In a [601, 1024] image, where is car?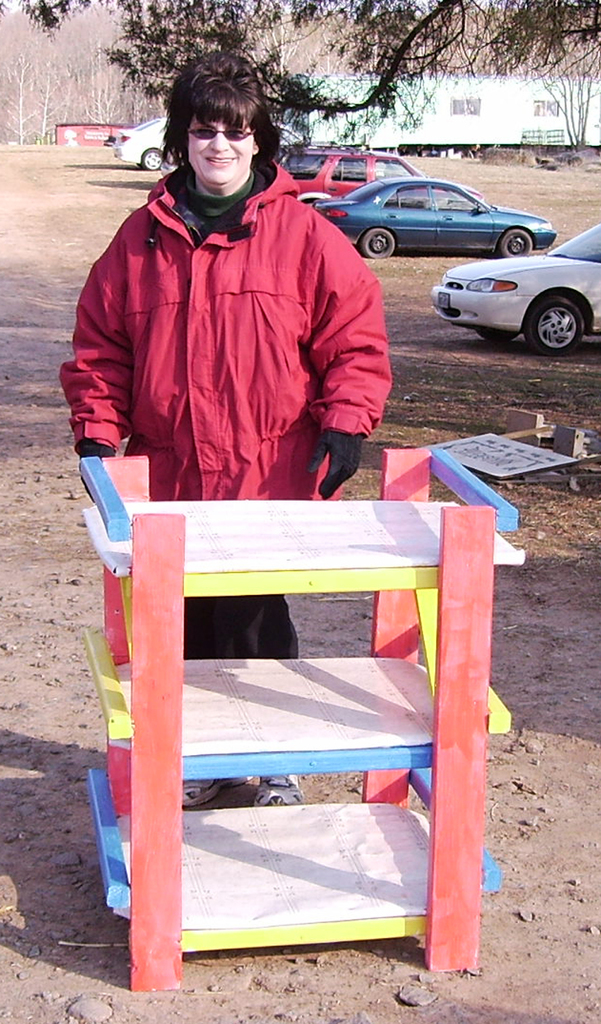
bbox=[429, 214, 600, 357].
